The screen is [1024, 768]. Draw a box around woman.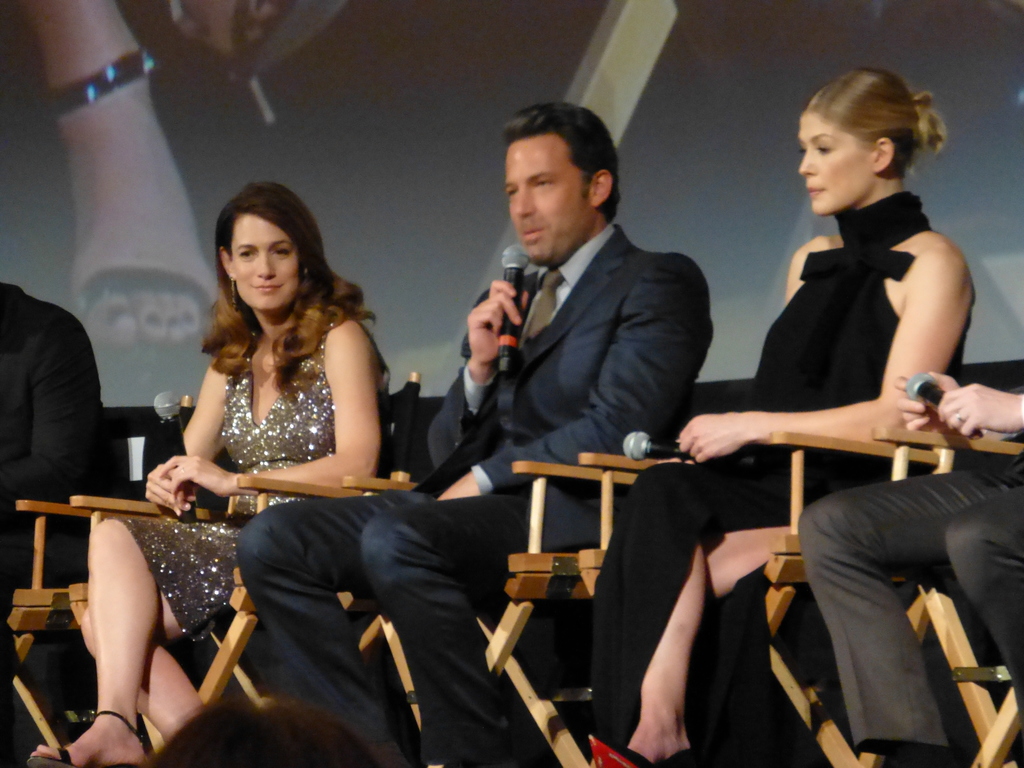
BBox(28, 177, 394, 767).
